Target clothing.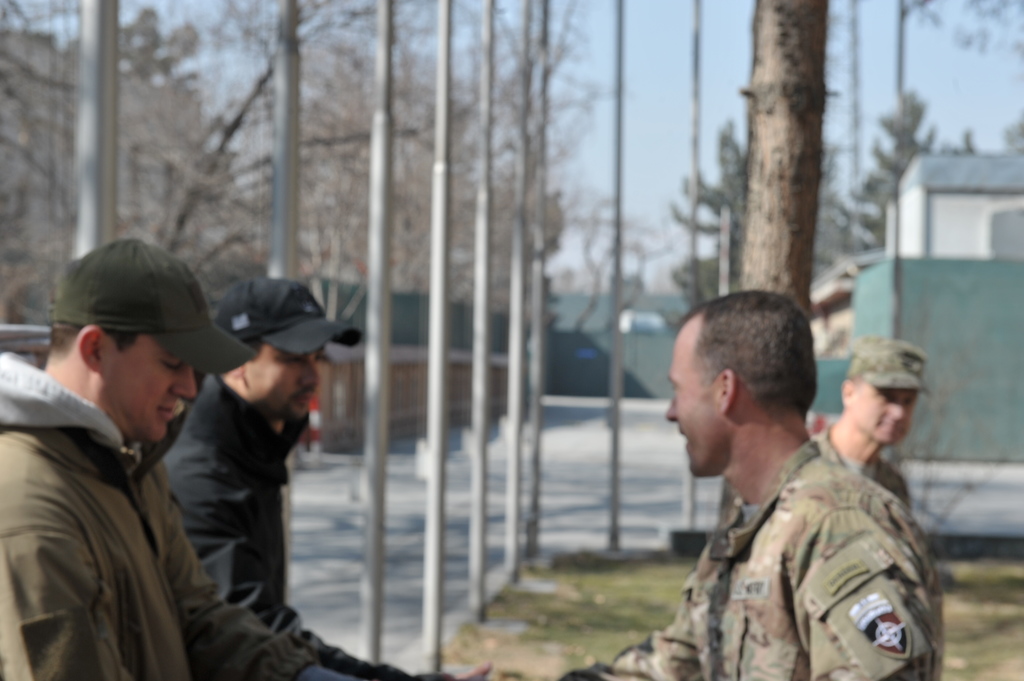
Target region: [x1=811, y1=422, x2=912, y2=517].
